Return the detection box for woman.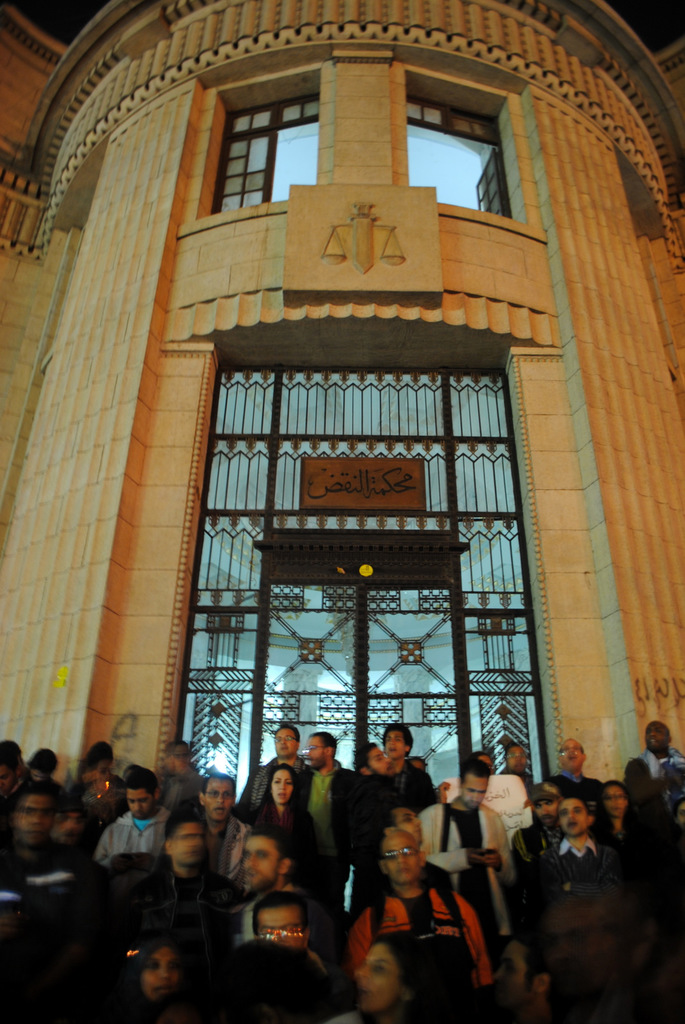
(left=1, top=742, right=80, bottom=784).
